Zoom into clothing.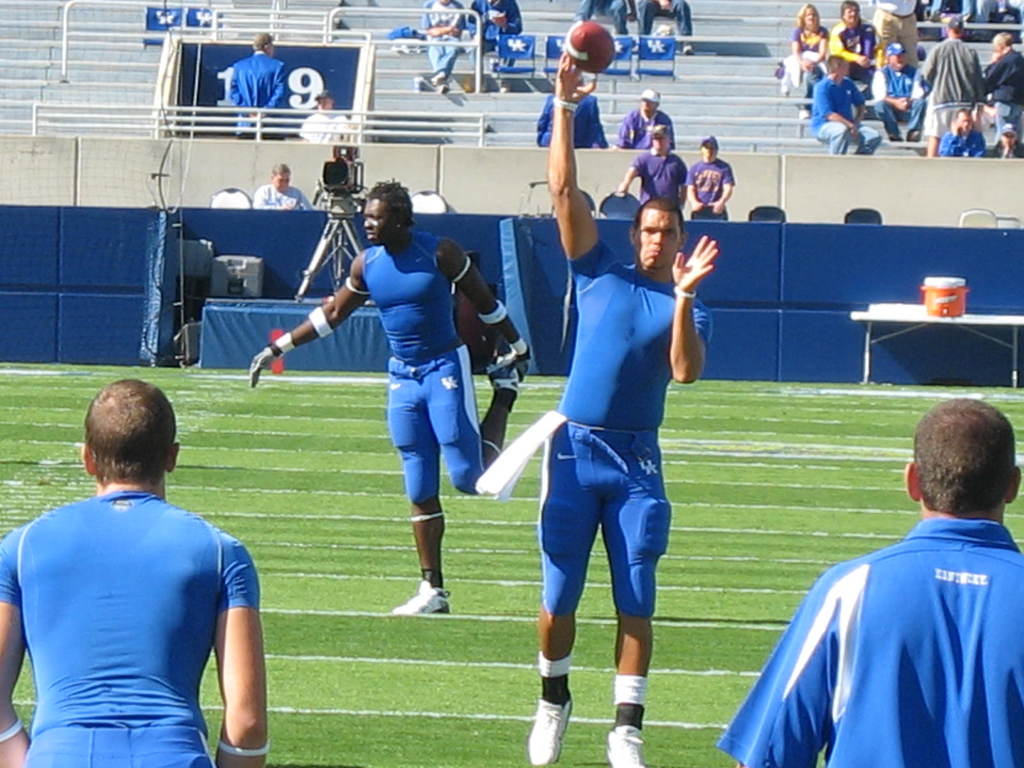
Zoom target: [x1=758, y1=472, x2=1015, y2=762].
